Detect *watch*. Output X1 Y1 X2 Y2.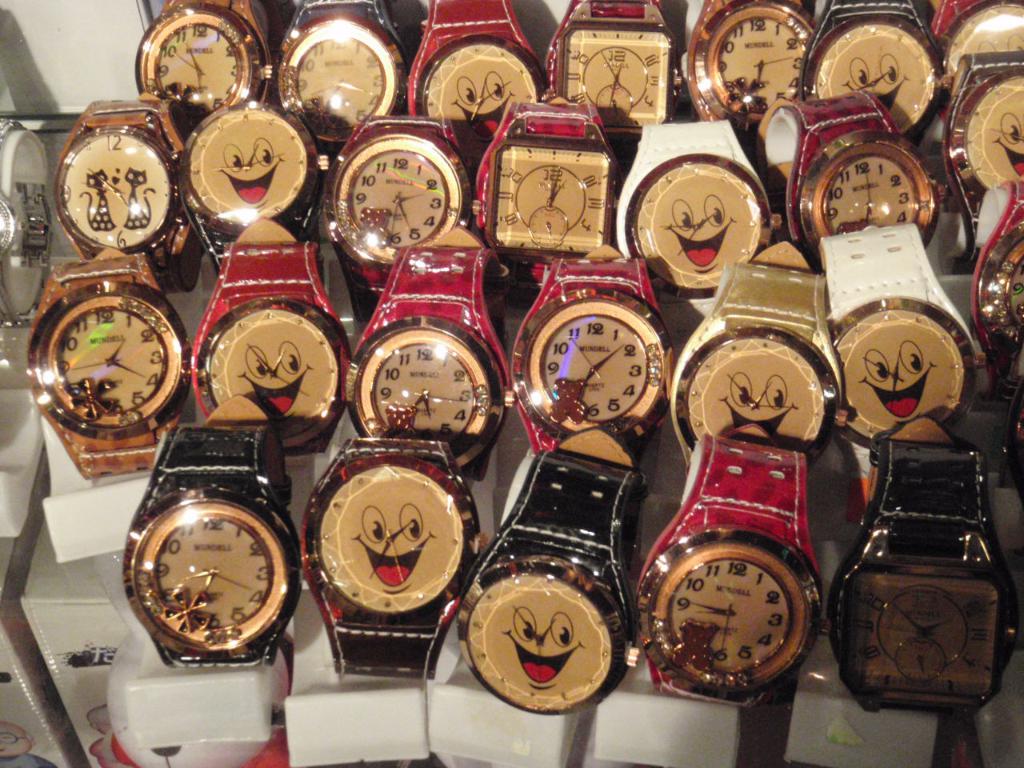
626 442 823 701.
